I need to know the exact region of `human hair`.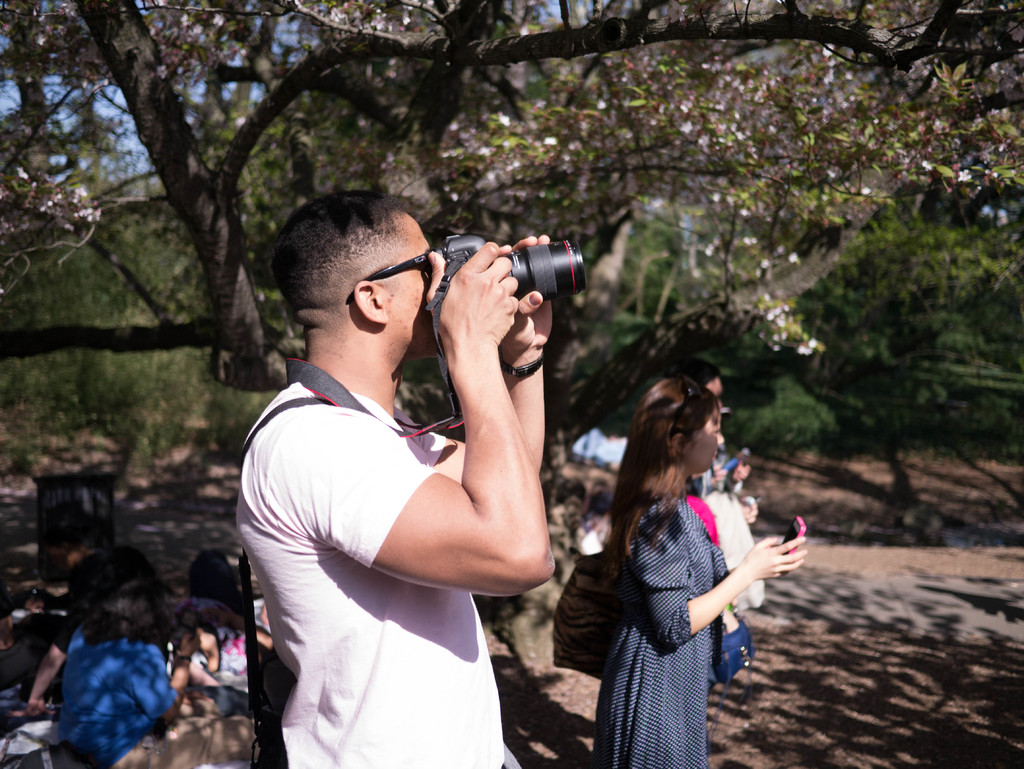
Region: crop(276, 195, 436, 357).
